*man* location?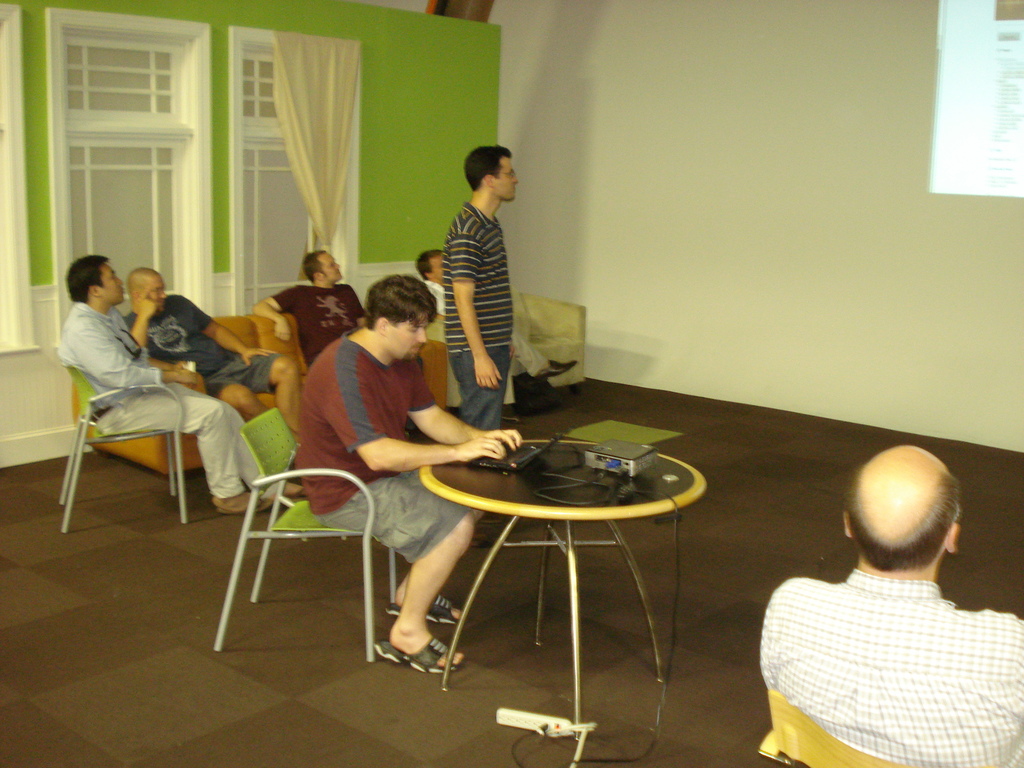
742/438/1023/761
